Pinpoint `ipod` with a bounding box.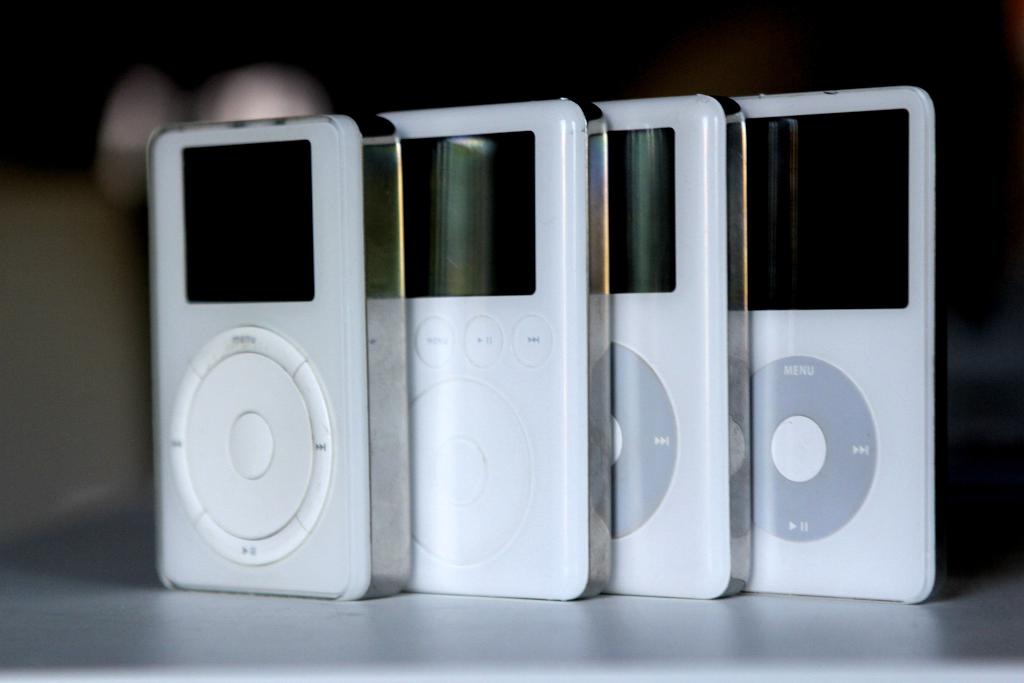
bbox(733, 82, 939, 604).
